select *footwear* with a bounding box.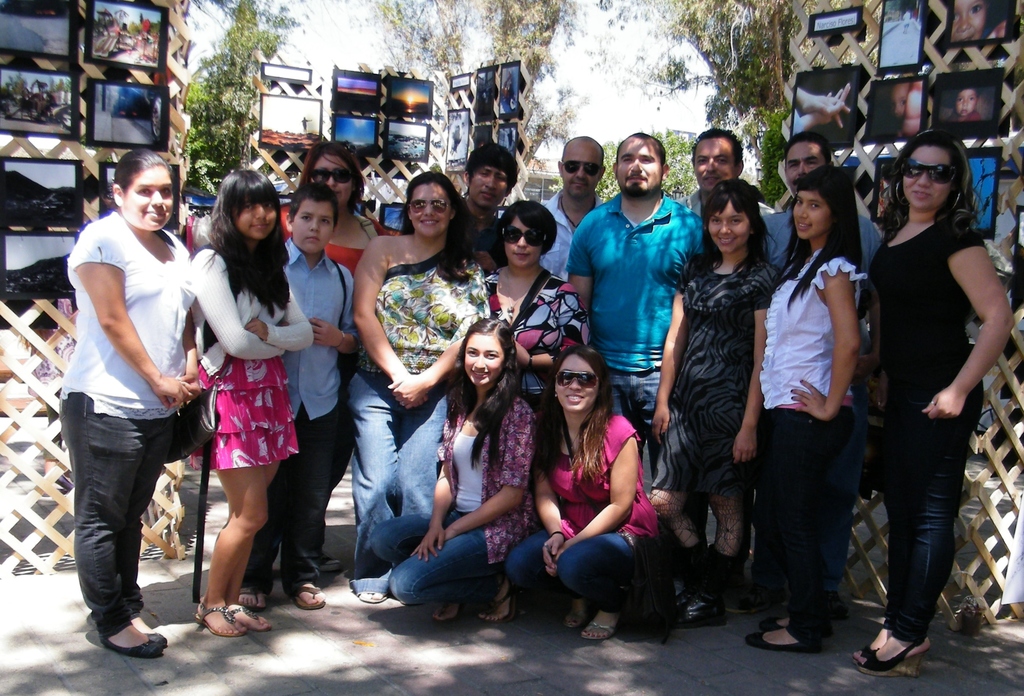
pyautogui.locateOnScreen(244, 587, 267, 613).
